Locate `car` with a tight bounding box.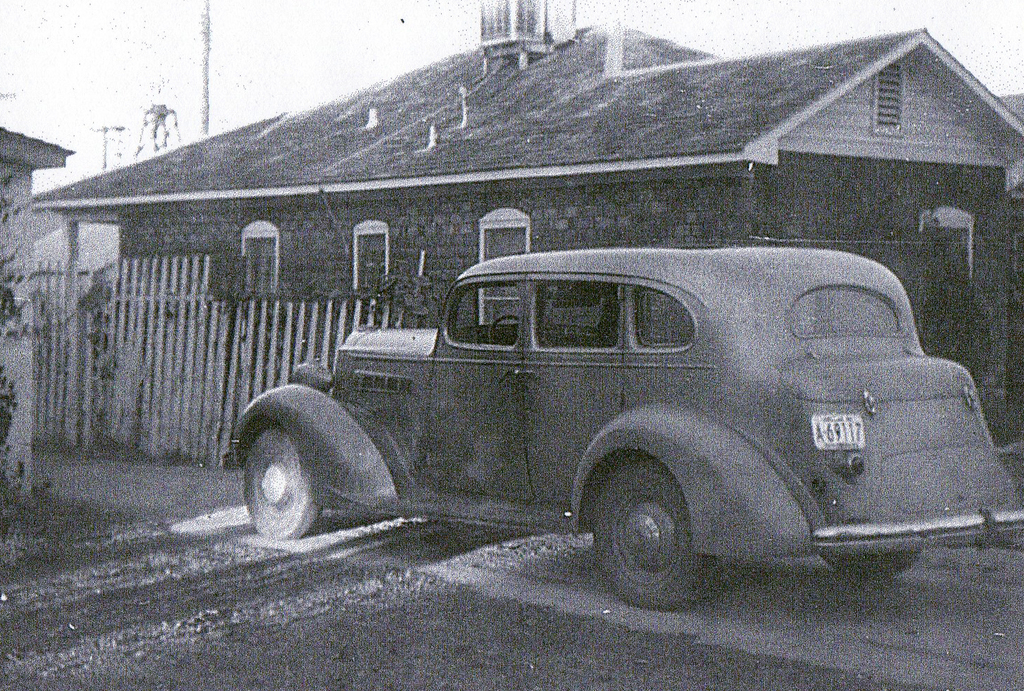
[left=225, top=242, right=1023, bottom=617].
